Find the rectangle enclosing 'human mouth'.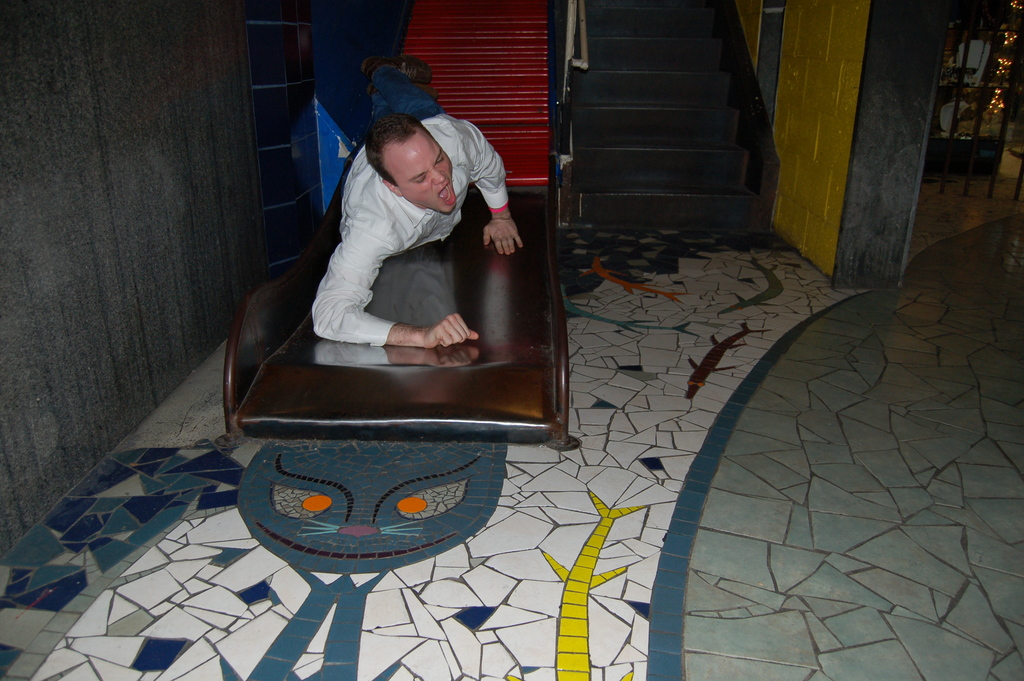
[x1=437, y1=183, x2=452, y2=201].
